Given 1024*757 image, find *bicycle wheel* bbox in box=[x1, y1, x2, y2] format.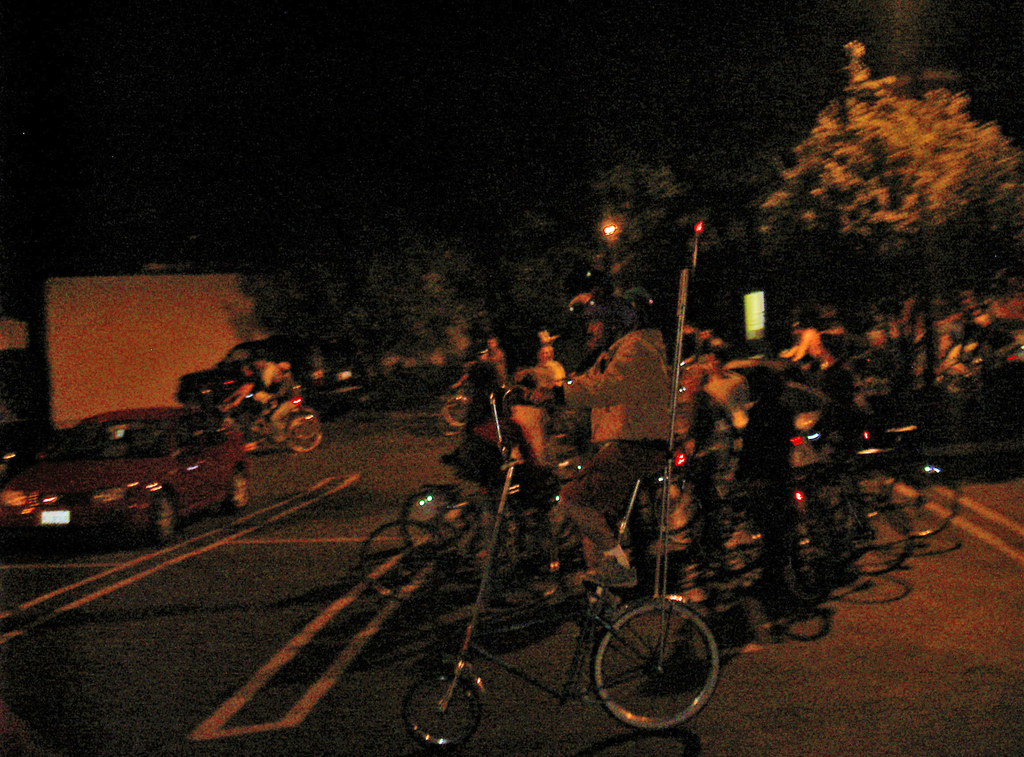
box=[401, 674, 486, 755].
